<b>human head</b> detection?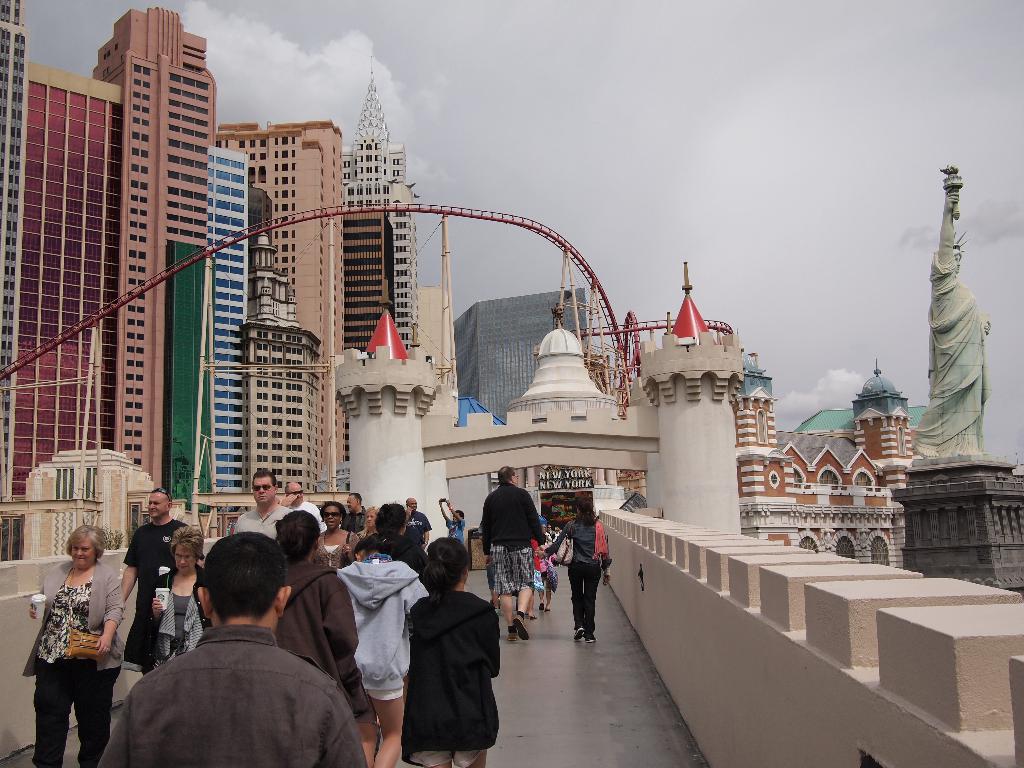
253:476:278:503
